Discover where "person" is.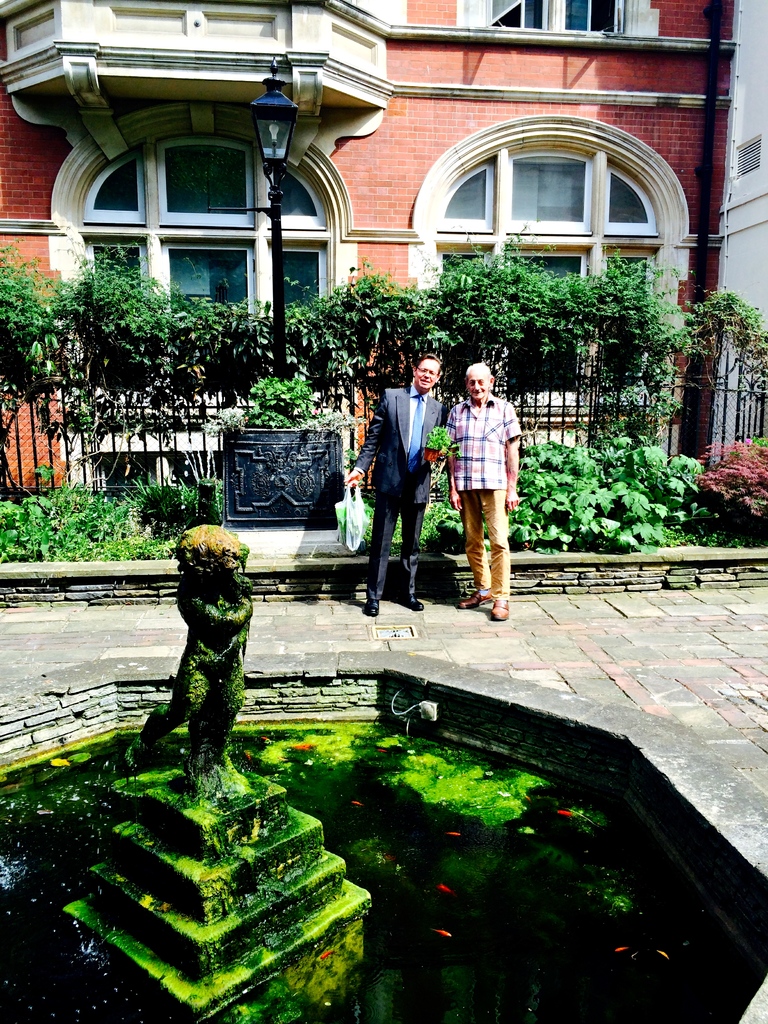
Discovered at detection(446, 362, 523, 622).
